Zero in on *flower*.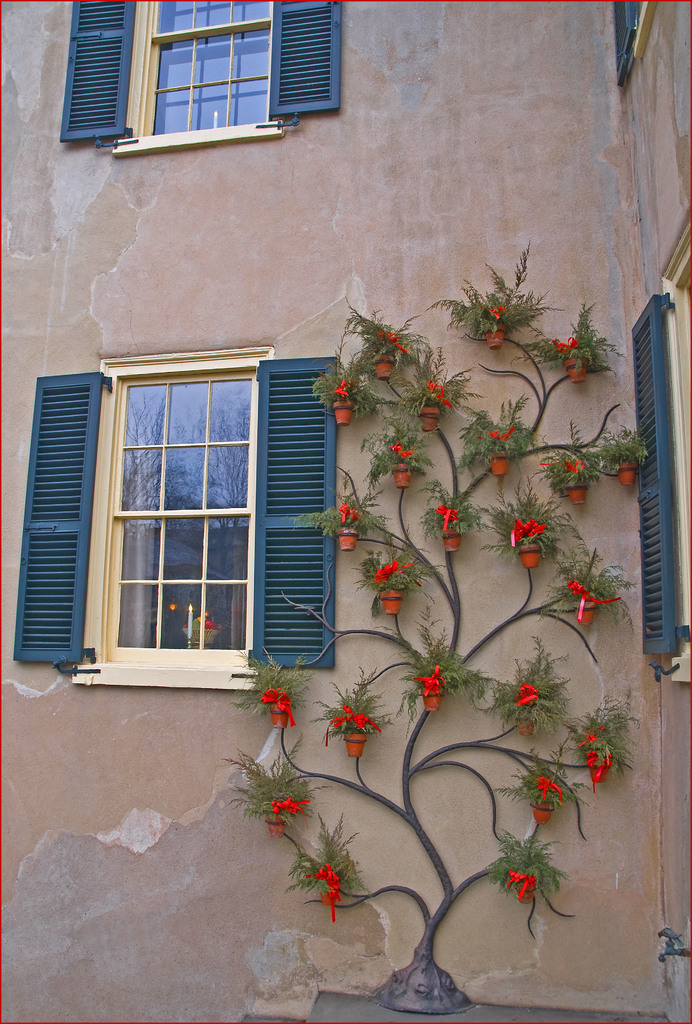
Zeroed in: rect(266, 794, 309, 837).
